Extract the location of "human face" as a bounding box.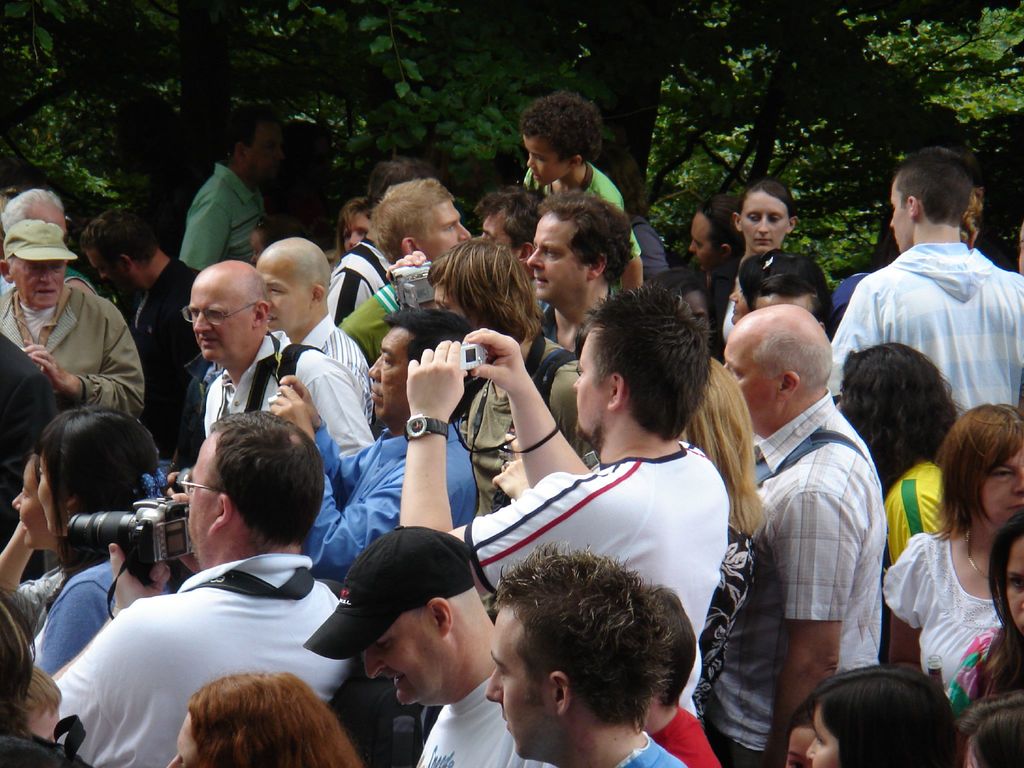
box(186, 436, 210, 554).
